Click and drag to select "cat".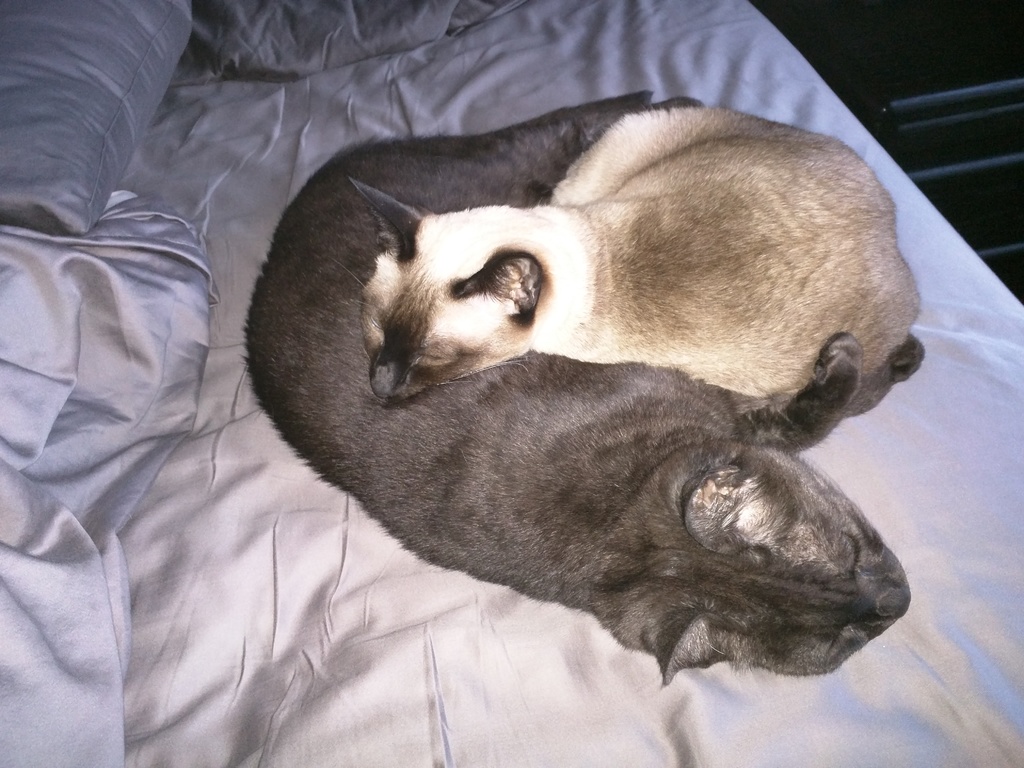
Selection: 330, 97, 931, 396.
